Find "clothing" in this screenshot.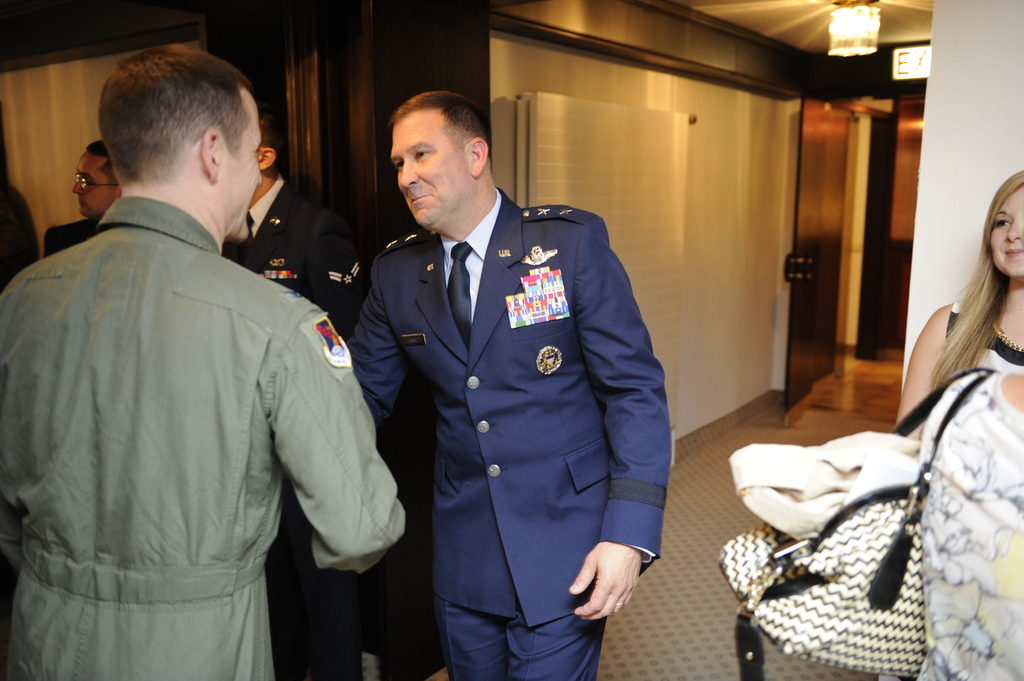
The bounding box for "clothing" is crop(47, 200, 100, 259).
